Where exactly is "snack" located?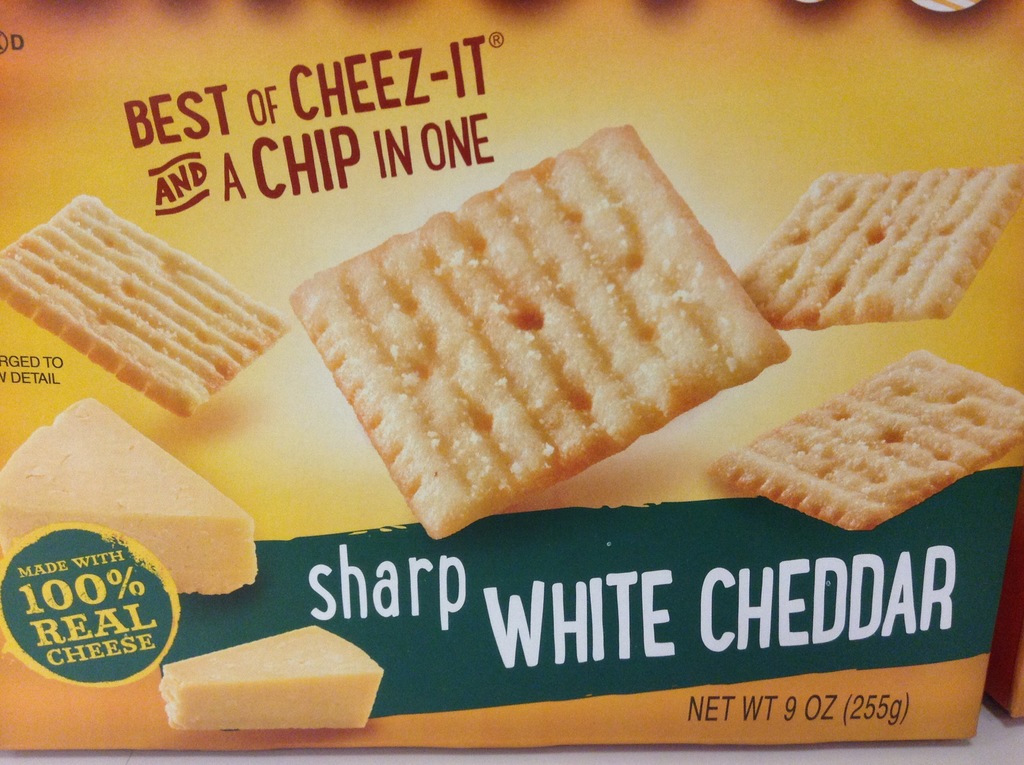
Its bounding box is {"x1": 285, "y1": 122, "x2": 793, "y2": 549}.
